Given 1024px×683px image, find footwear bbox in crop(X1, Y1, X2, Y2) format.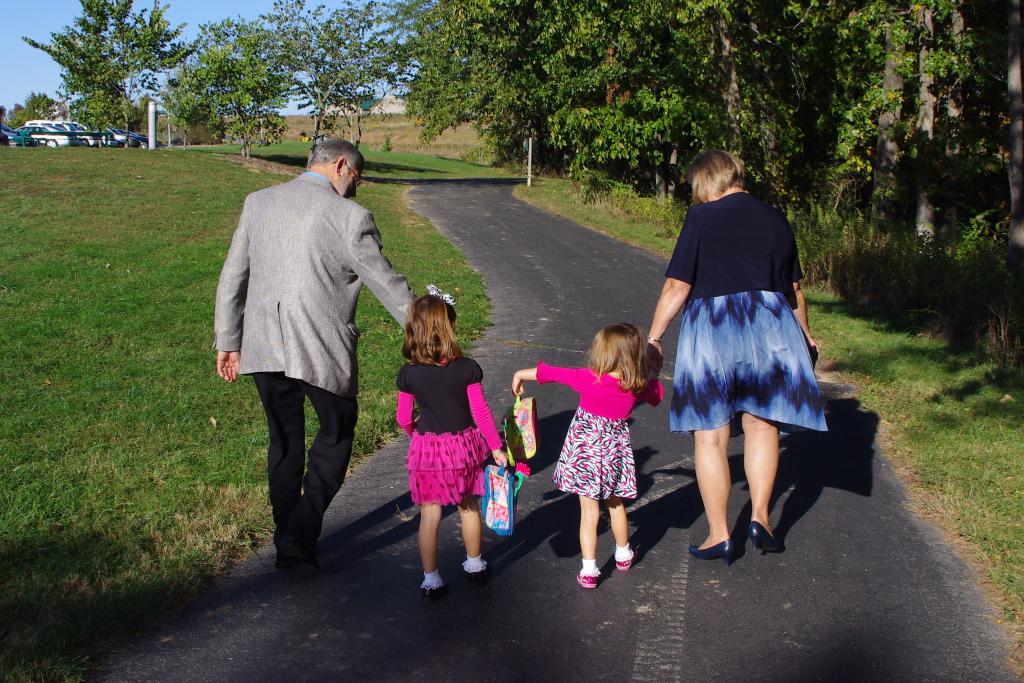
crop(461, 559, 486, 579).
